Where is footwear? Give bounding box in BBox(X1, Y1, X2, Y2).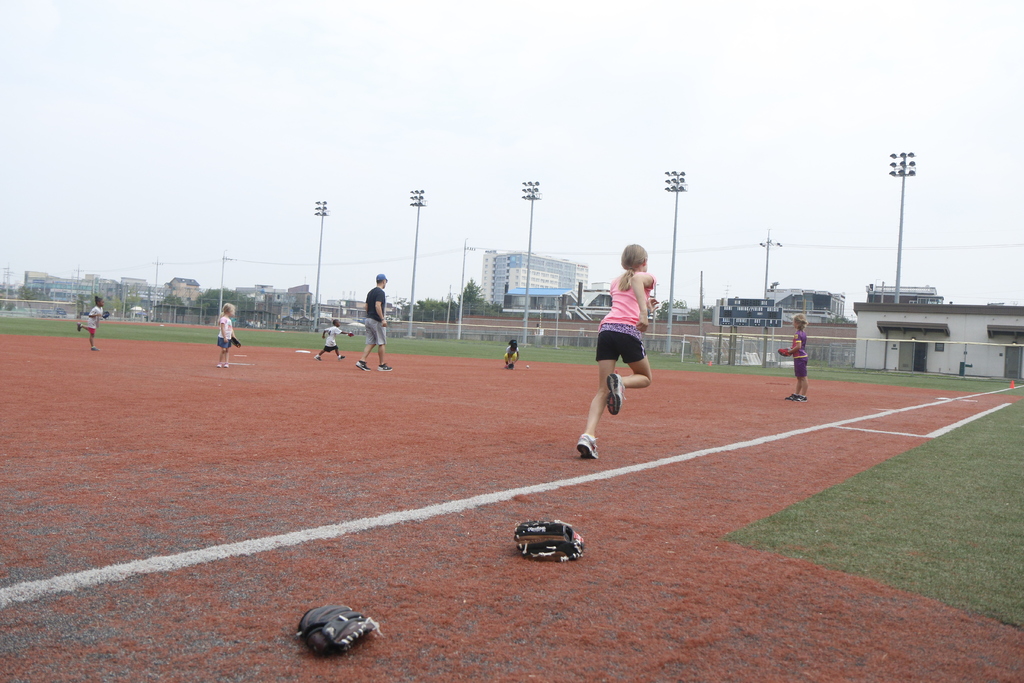
BBox(607, 369, 625, 415).
